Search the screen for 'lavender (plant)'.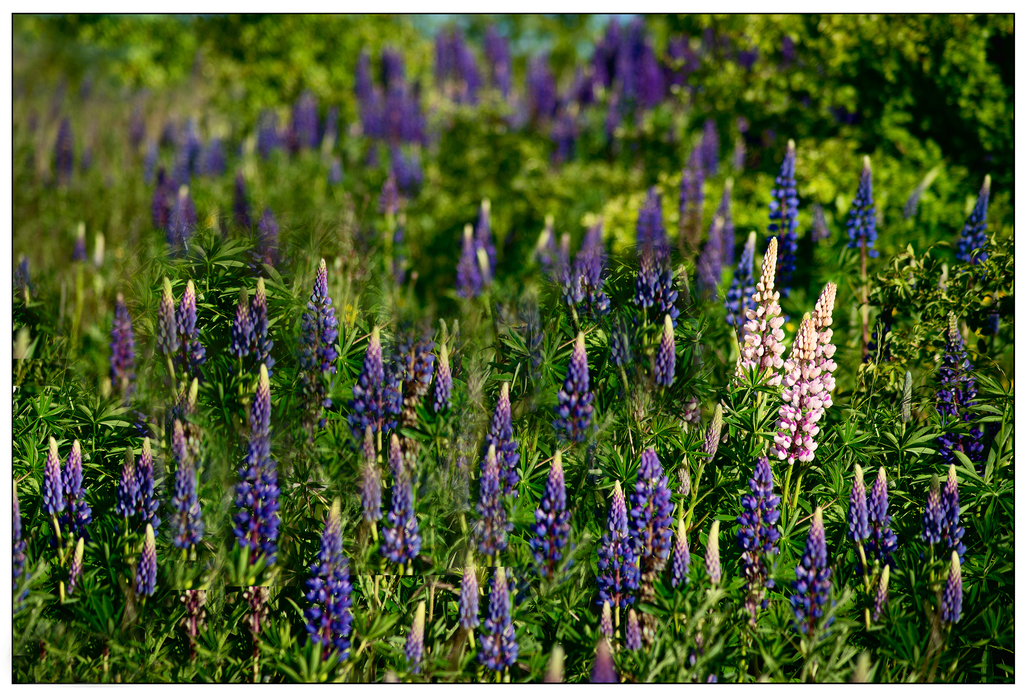
Found at 663,148,707,269.
